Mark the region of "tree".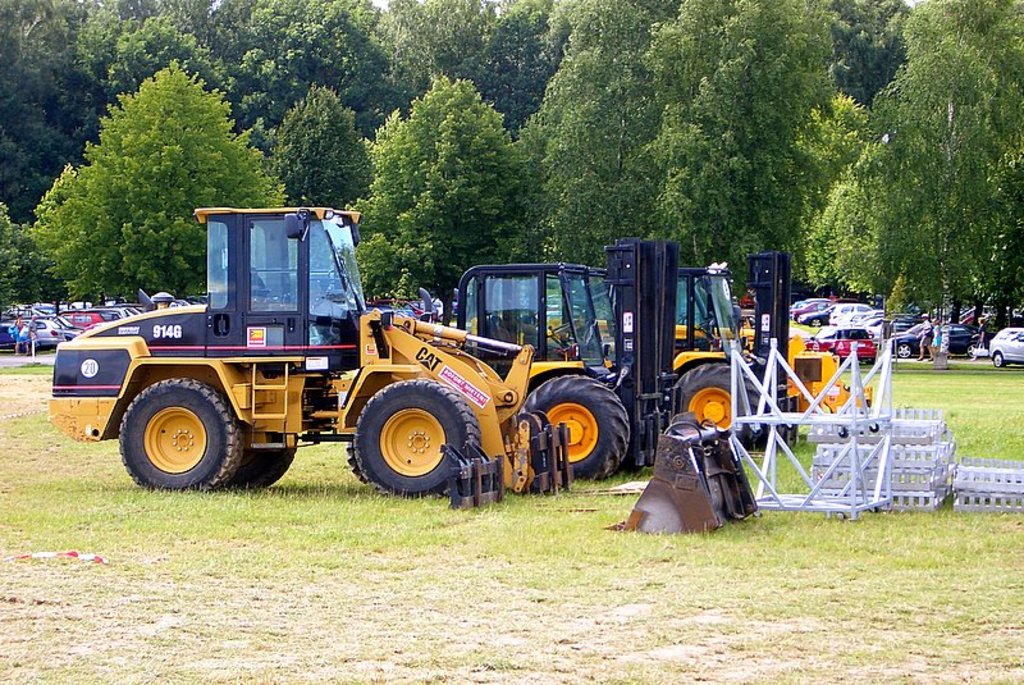
Region: [803, 123, 923, 310].
